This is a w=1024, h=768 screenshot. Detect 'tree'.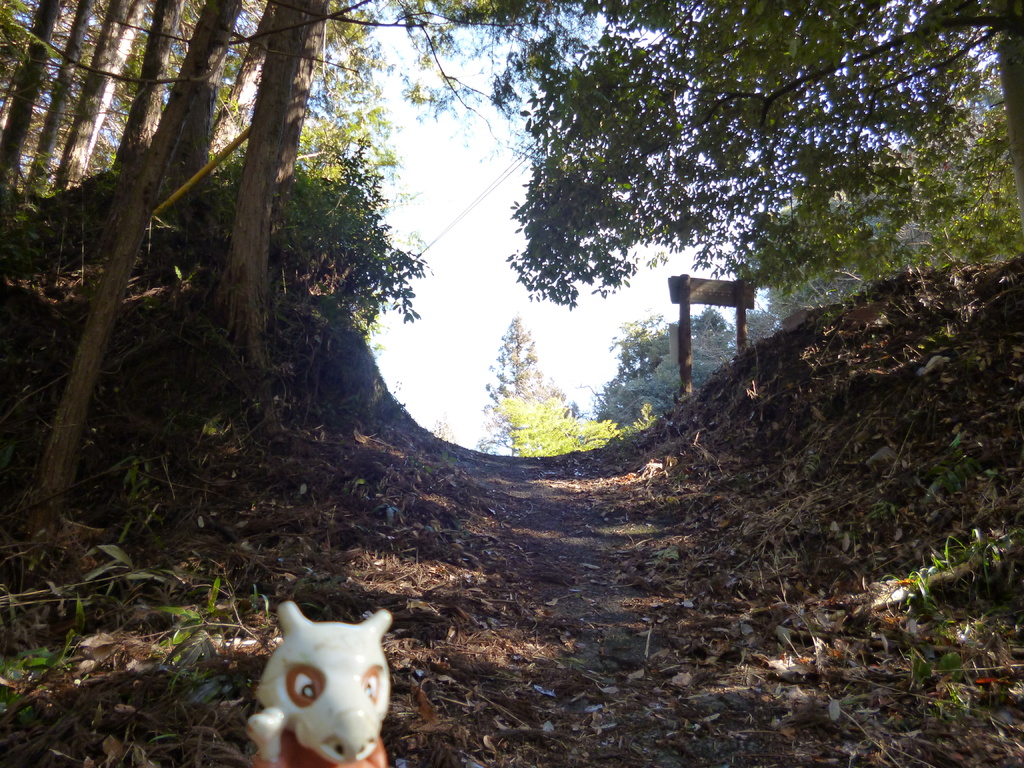
pyautogui.locateOnScreen(492, 393, 664, 468).
